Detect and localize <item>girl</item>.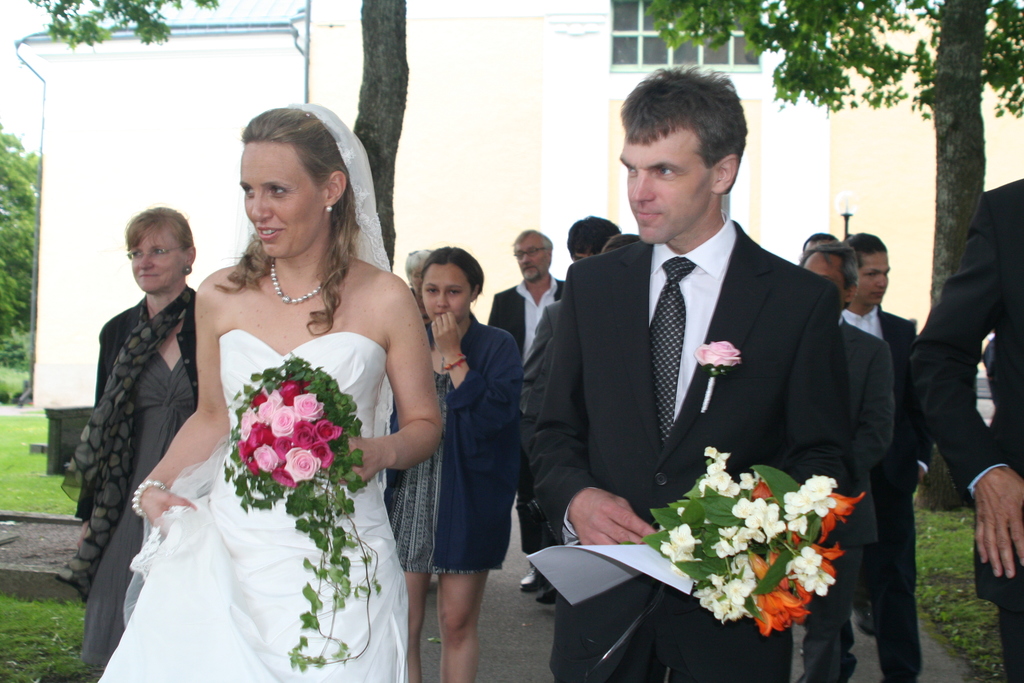
Localized at <region>385, 234, 536, 658</region>.
